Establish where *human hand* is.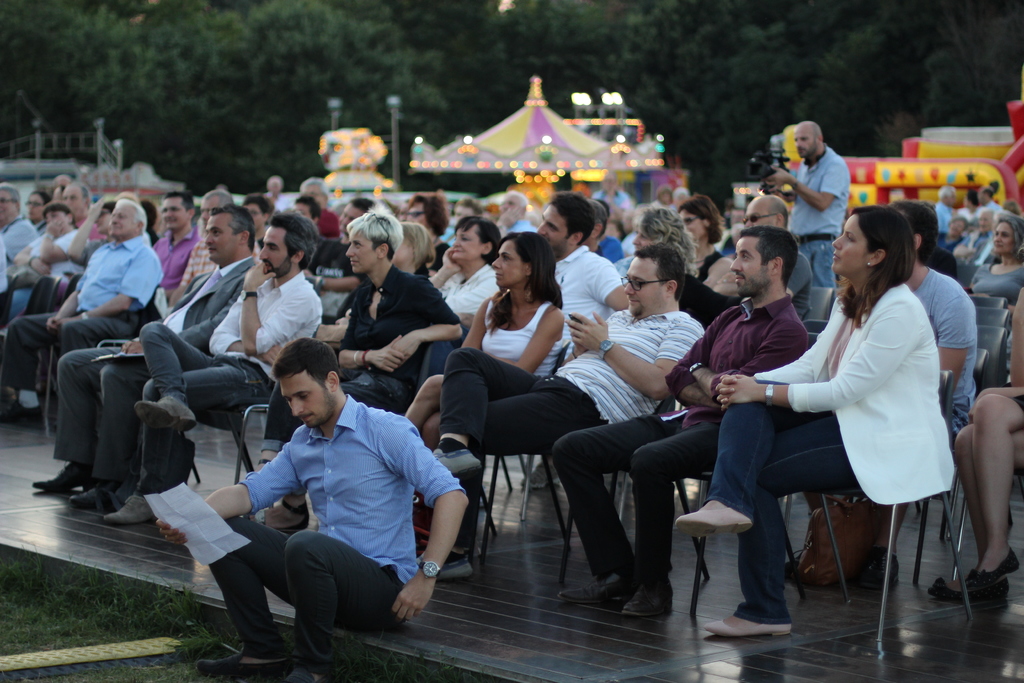
Established at (122, 339, 143, 353).
